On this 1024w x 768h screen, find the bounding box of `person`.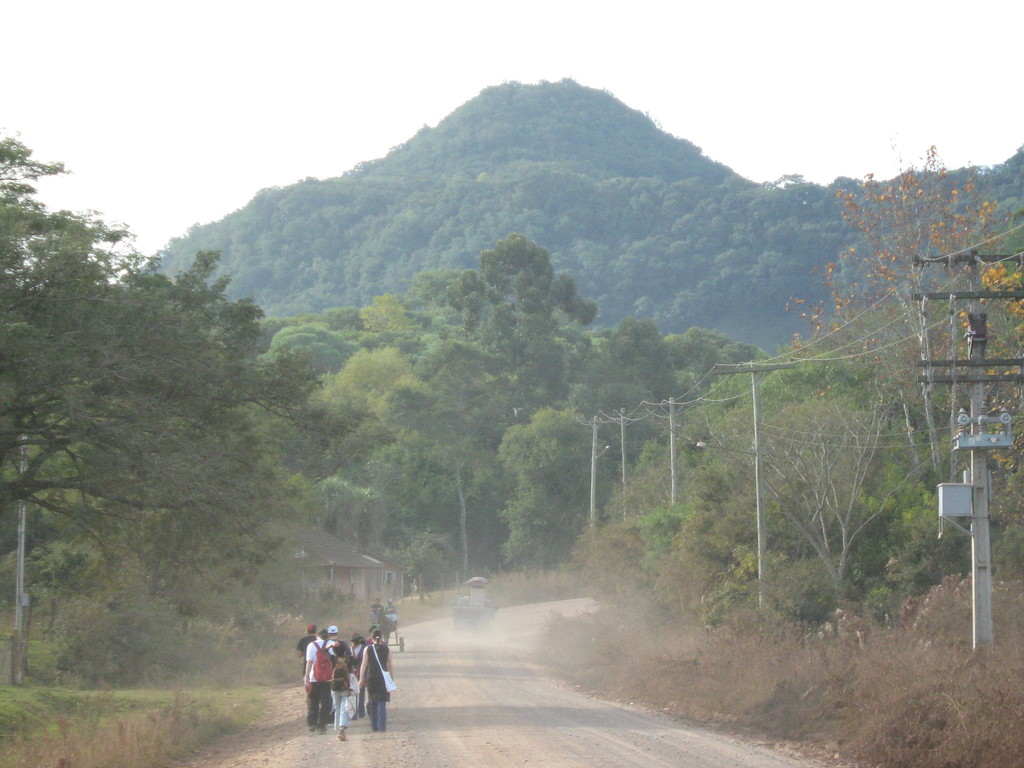
Bounding box: (left=347, top=631, right=368, bottom=712).
